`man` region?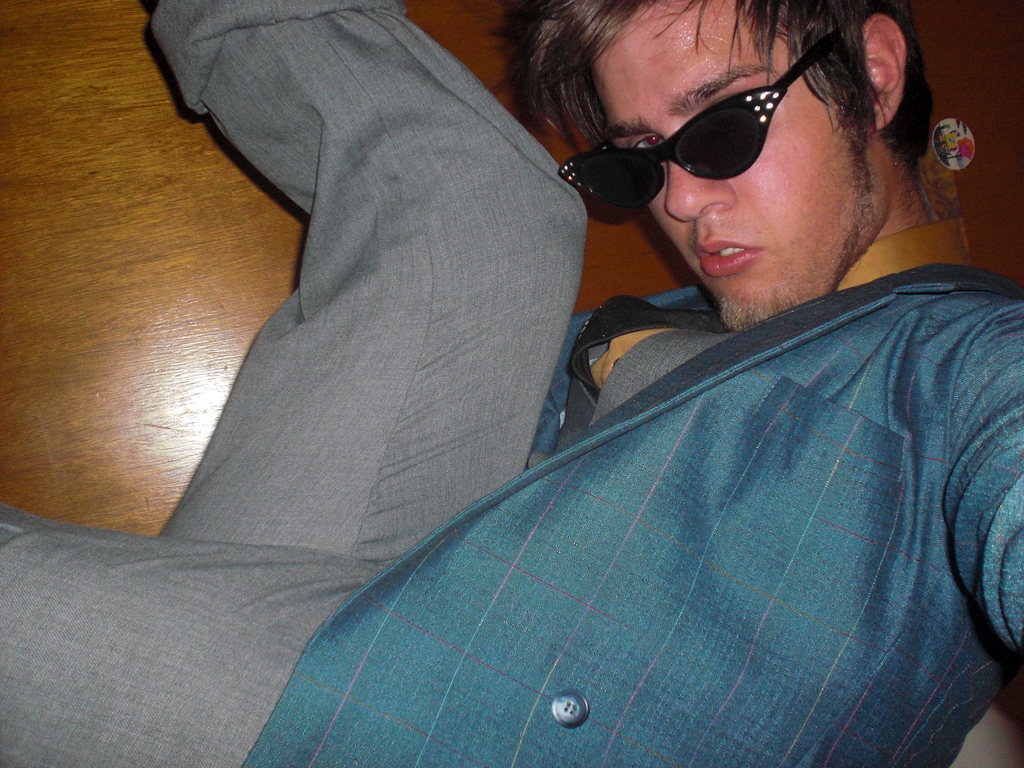
left=117, top=0, right=1023, bottom=750
